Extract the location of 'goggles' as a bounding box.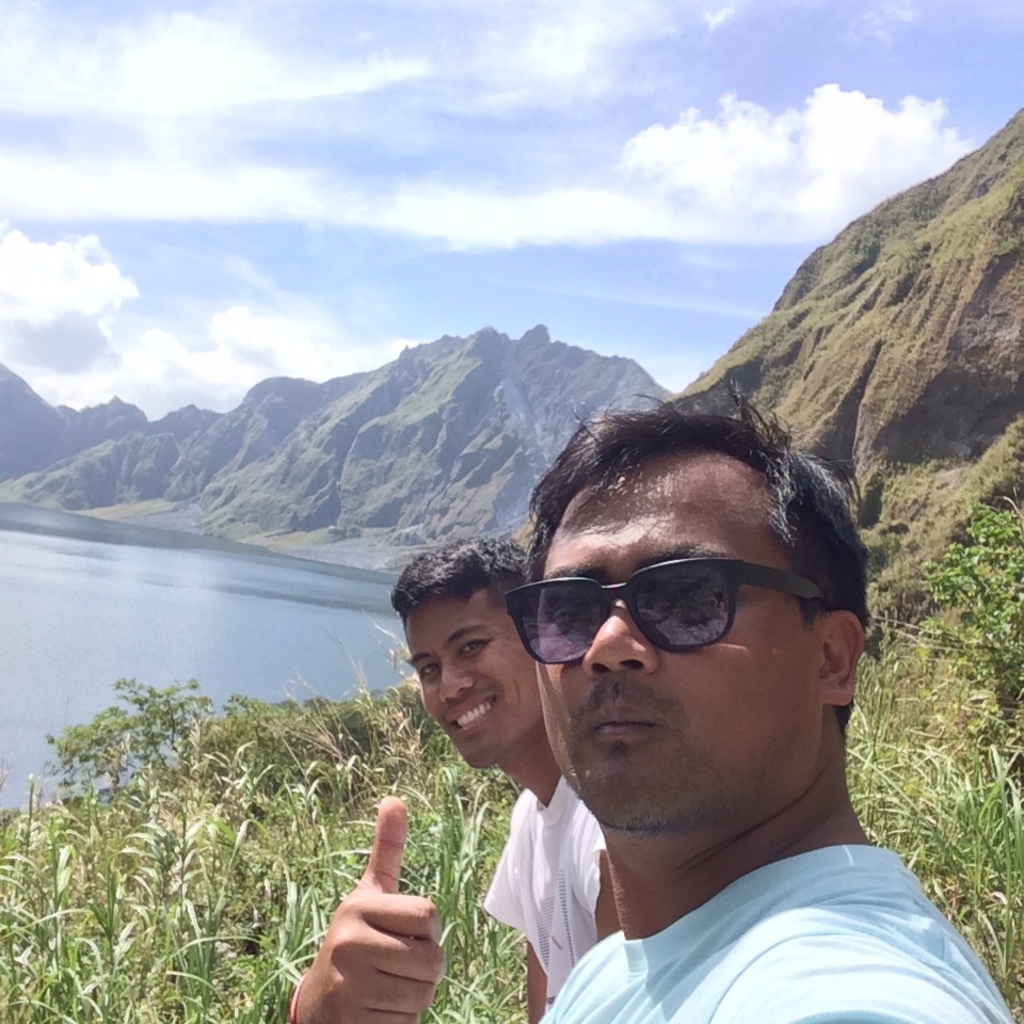
[511,555,841,667].
